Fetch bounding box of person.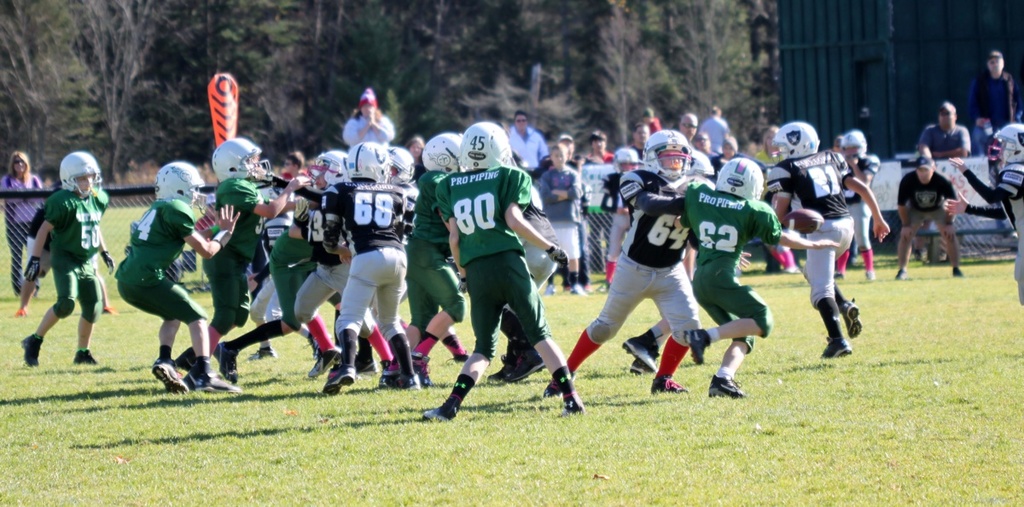
Bbox: 346,87,393,156.
